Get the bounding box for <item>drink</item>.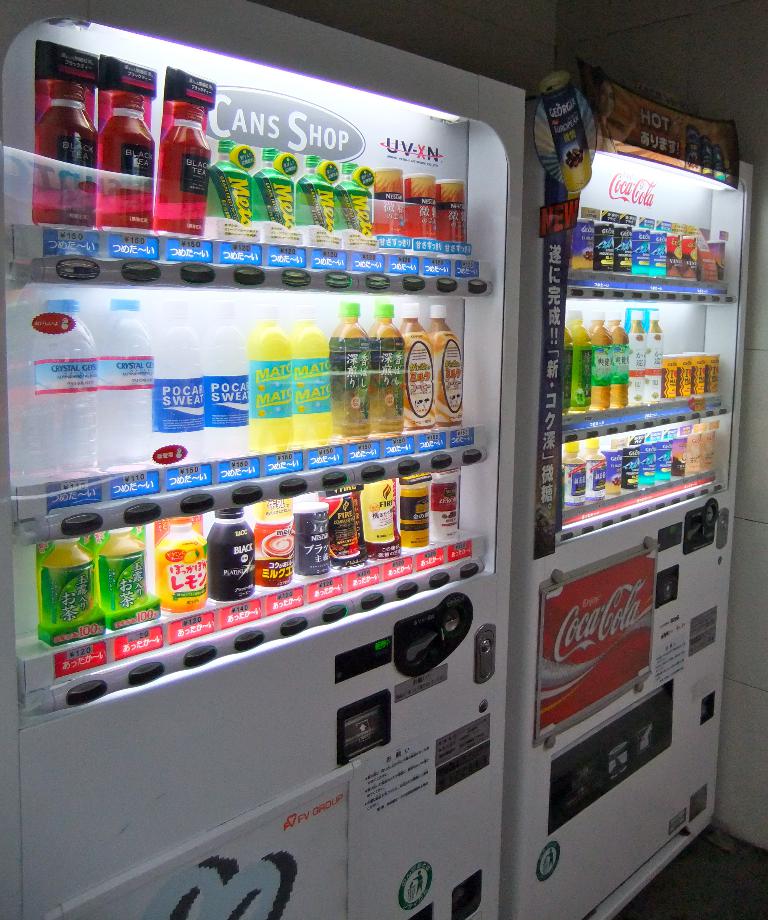
{"left": 155, "top": 103, "right": 217, "bottom": 237}.
